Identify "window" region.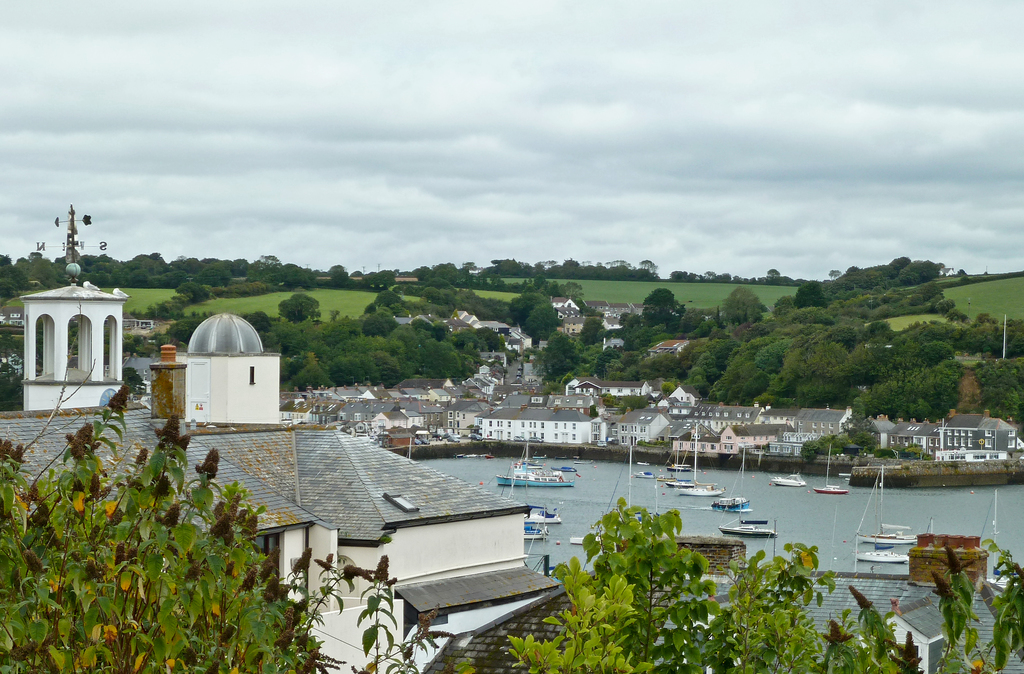
Region: <region>710, 442, 716, 447</region>.
